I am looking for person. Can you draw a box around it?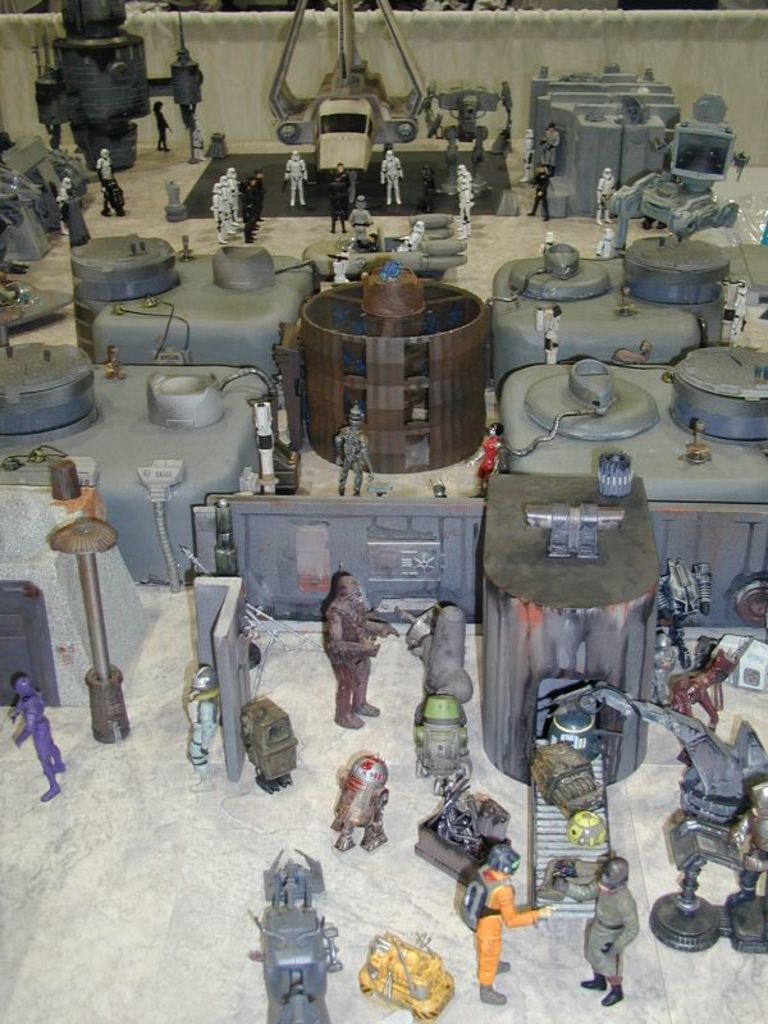
Sure, the bounding box is <region>543, 311, 571, 358</region>.
